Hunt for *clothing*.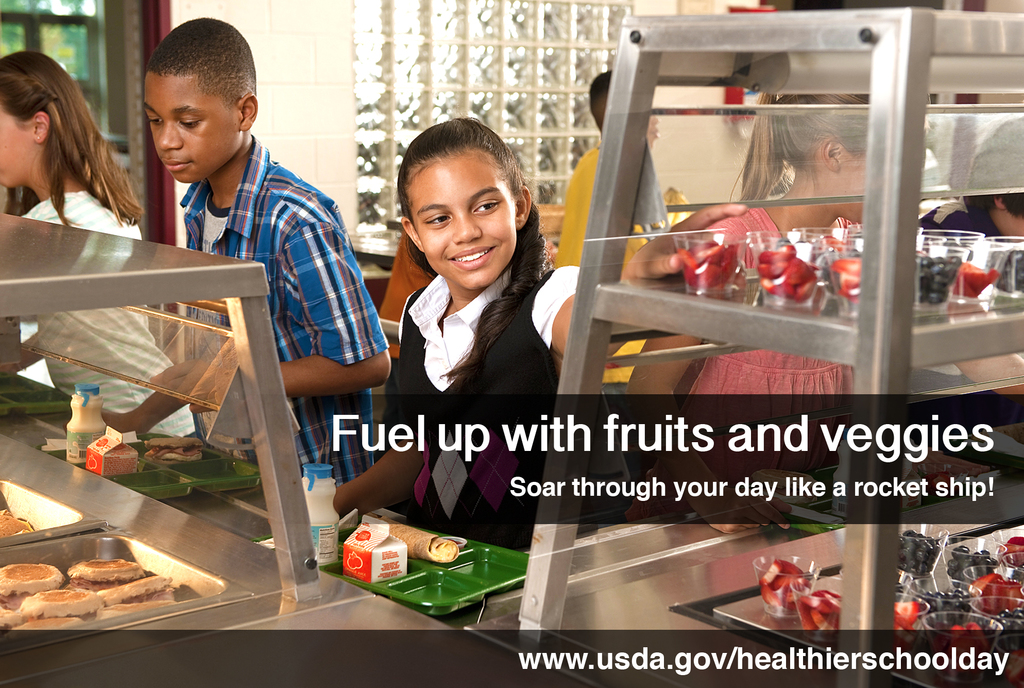
Hunted down at 685,208,856,400.
